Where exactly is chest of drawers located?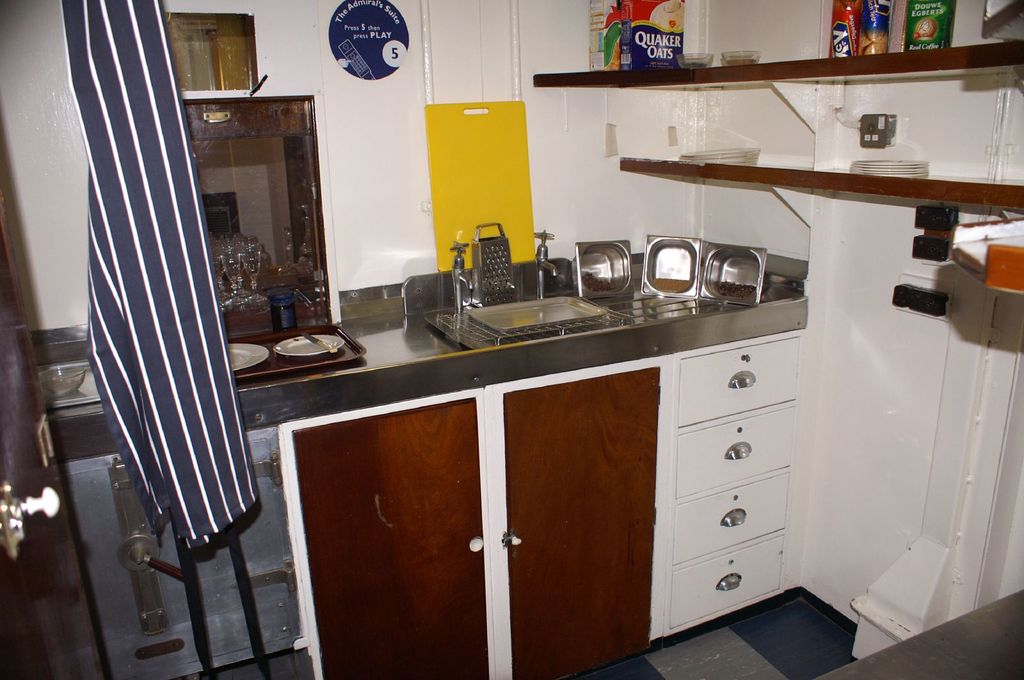
Its bounding box is [661, 328, 806, 645].
